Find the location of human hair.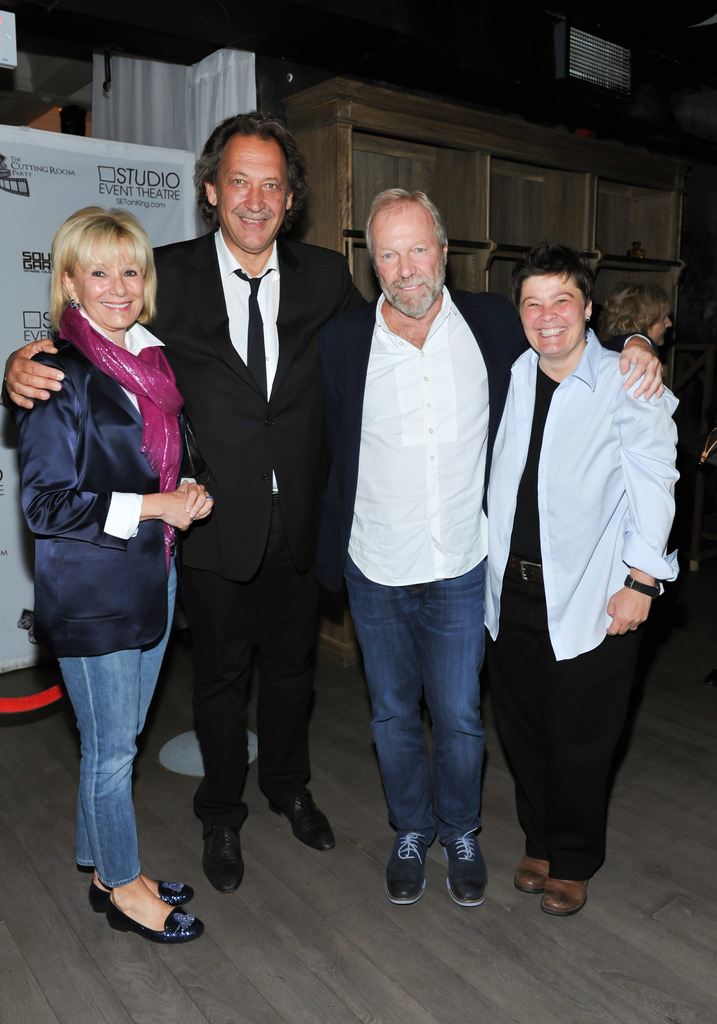
Location: <bbox>582, 282, 675, 350</bbox>.
